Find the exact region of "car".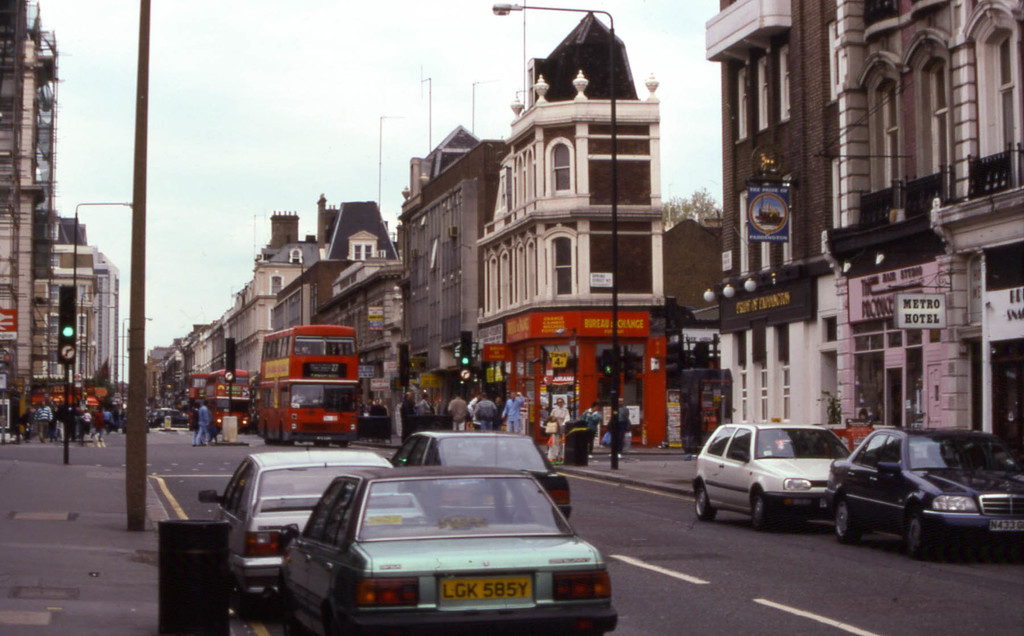
Exact region: [left=387, top=432, right=568, bottom=530].
